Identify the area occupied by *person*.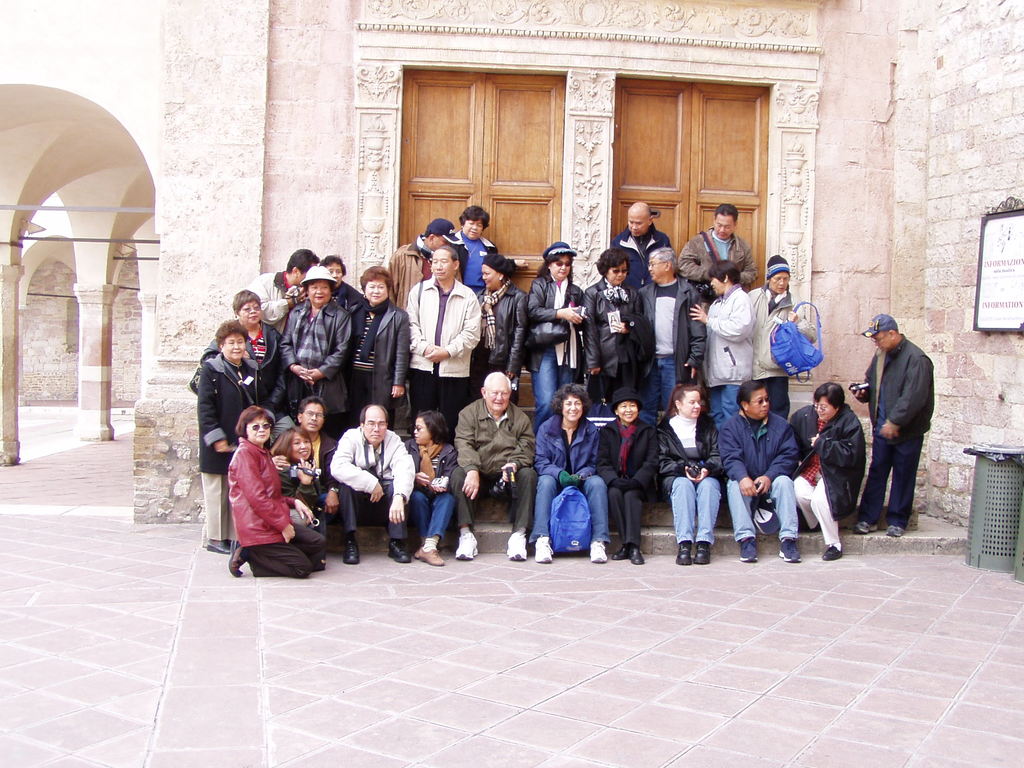
Area: {"left": 633, "top": 246, "right": 703, "bottom": 410}.
